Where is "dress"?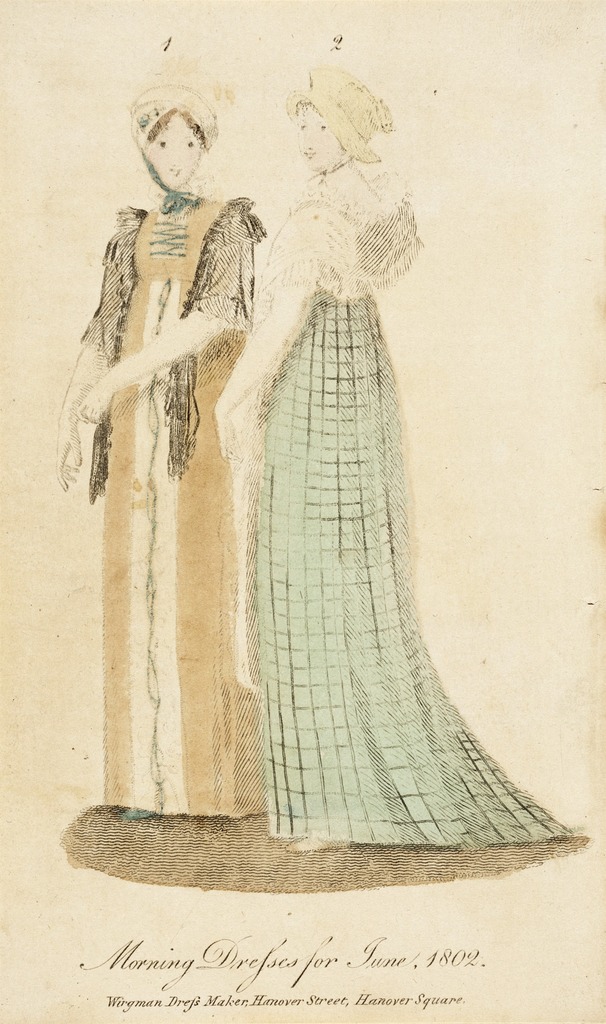
pyautogui.locateOnScreen(82, 192, 267, 818).
